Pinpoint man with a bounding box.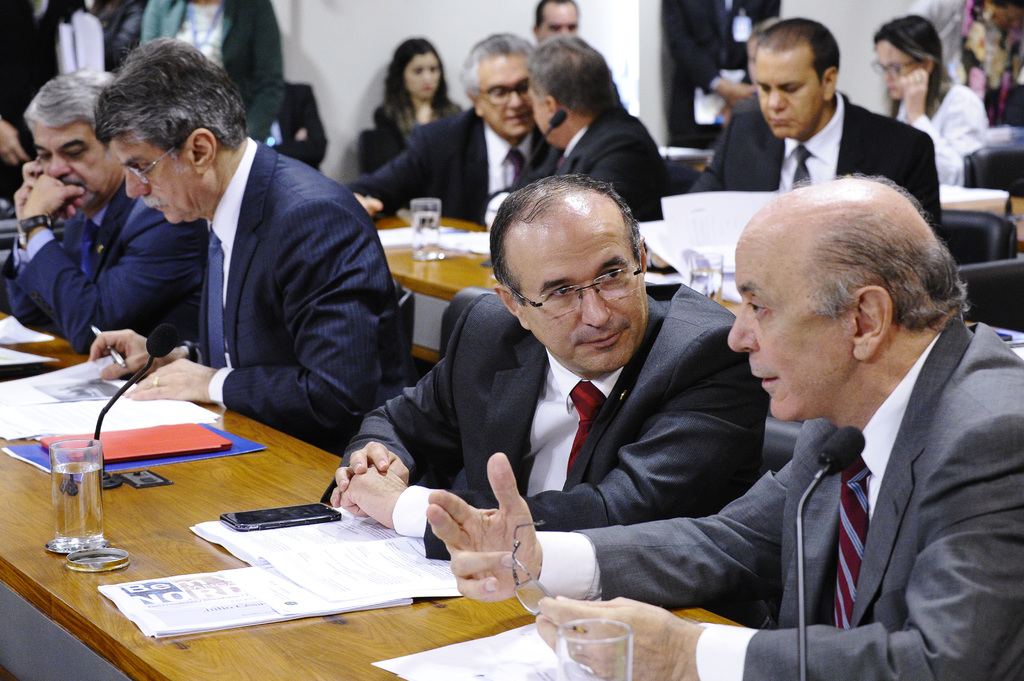
BBox(480, 27, 668, 225).
